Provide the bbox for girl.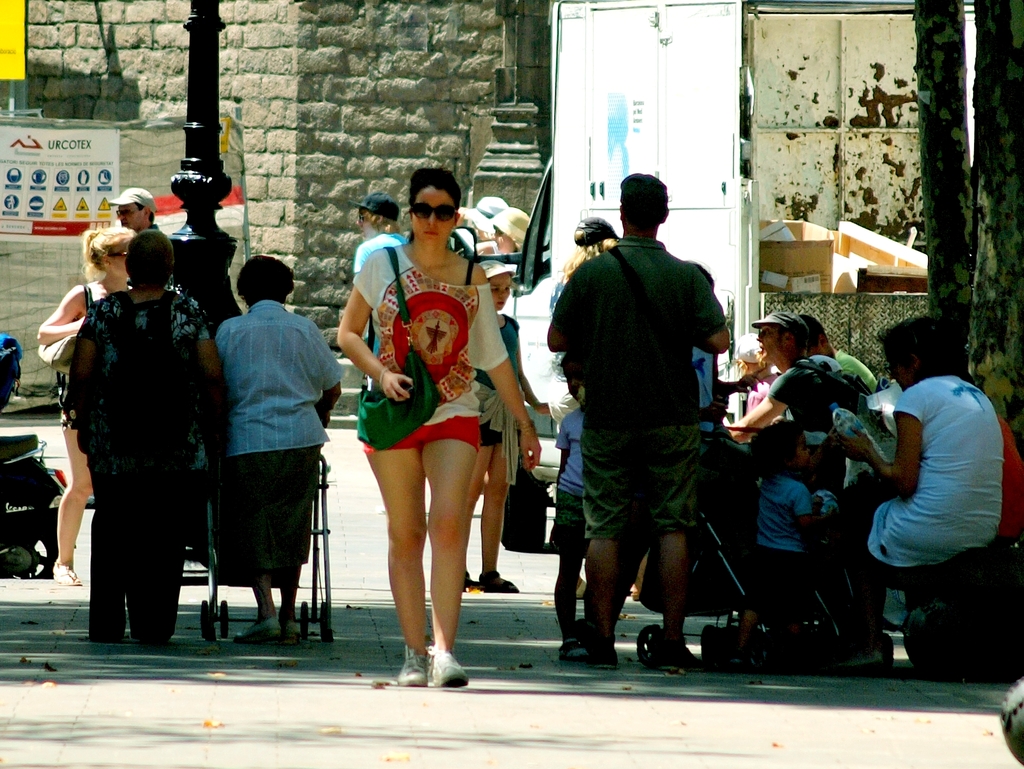
<region>728, 329, 781, 416</region>.
